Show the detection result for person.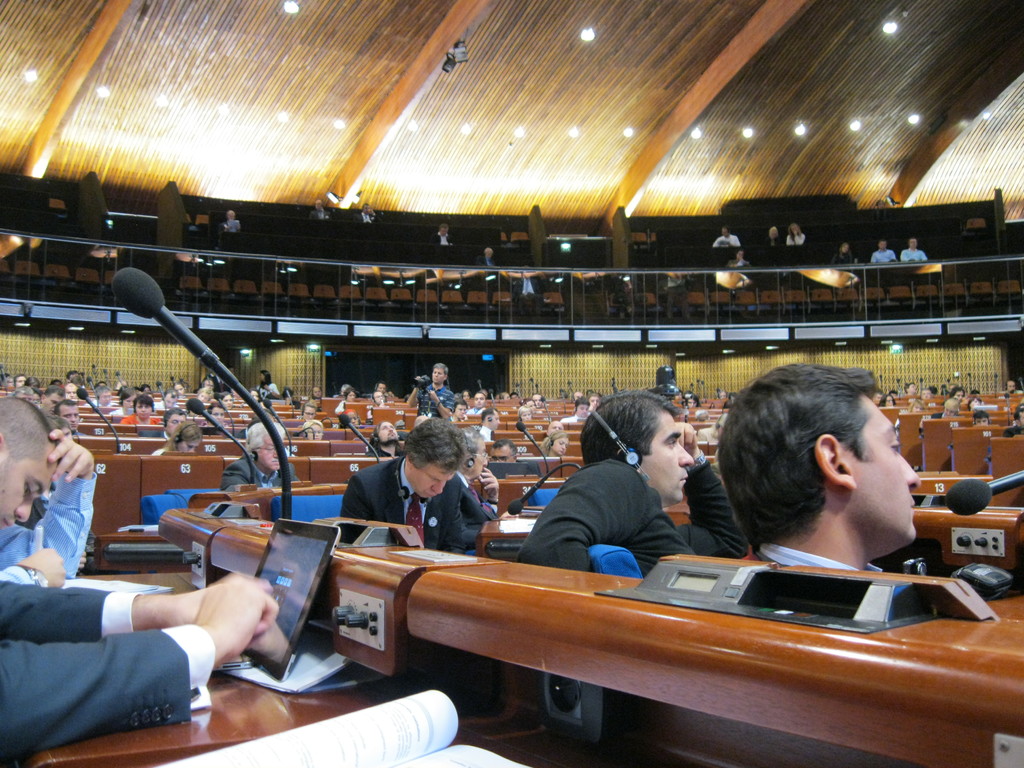
{"x1": 218, "y1": 419, "x2": 287, "y2": 490}.
